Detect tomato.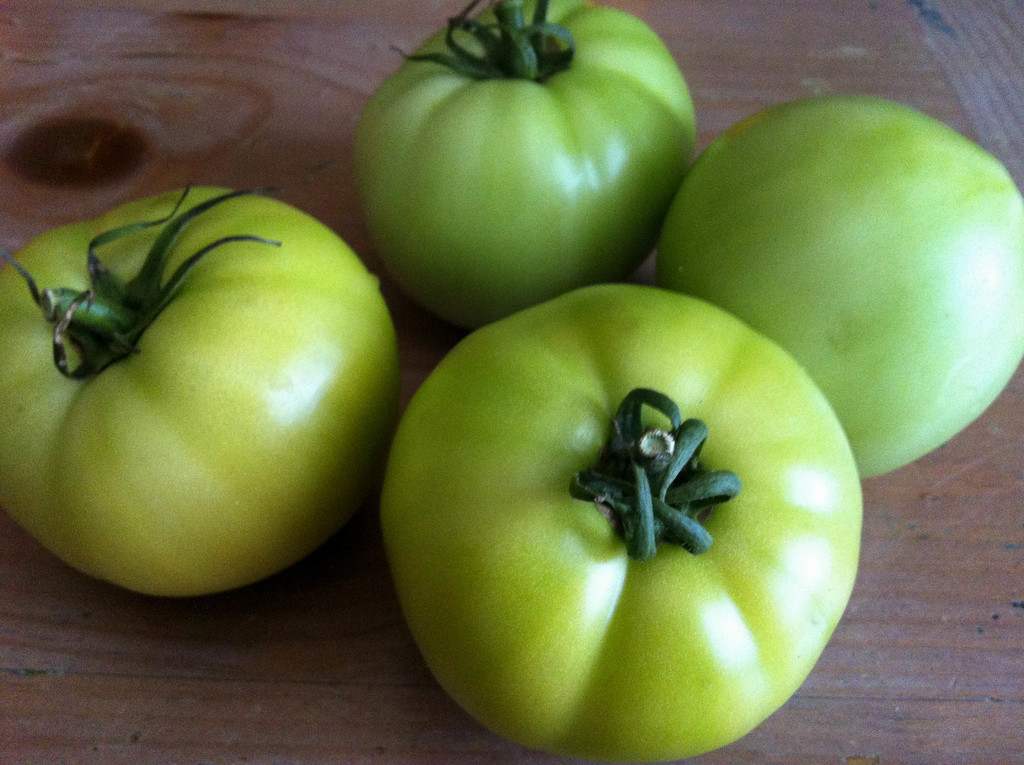
Detected at l=659, t=92, r=1023, b=481.
